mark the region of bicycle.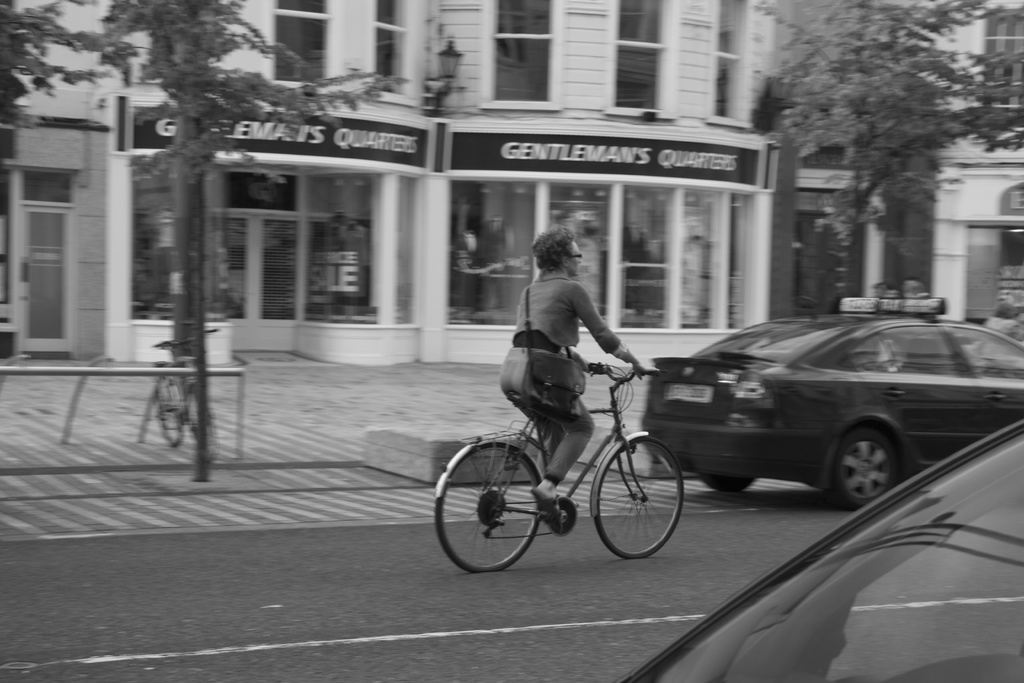
Region: 417/355/684/573.
